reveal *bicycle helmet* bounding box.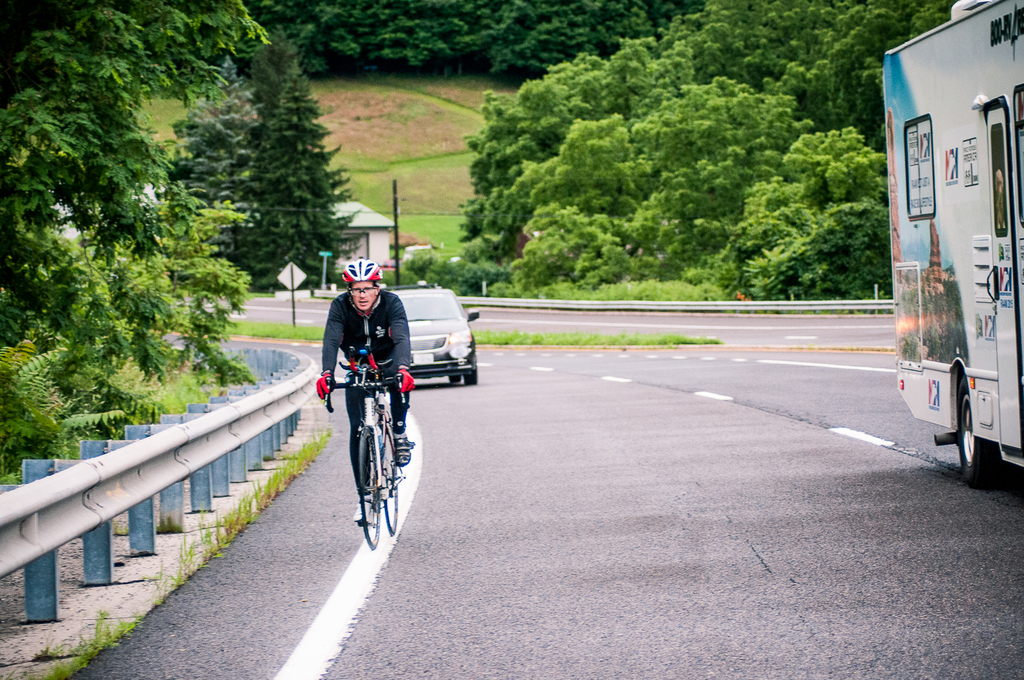
Revealed: BBox(338, 256, 382, 281).
